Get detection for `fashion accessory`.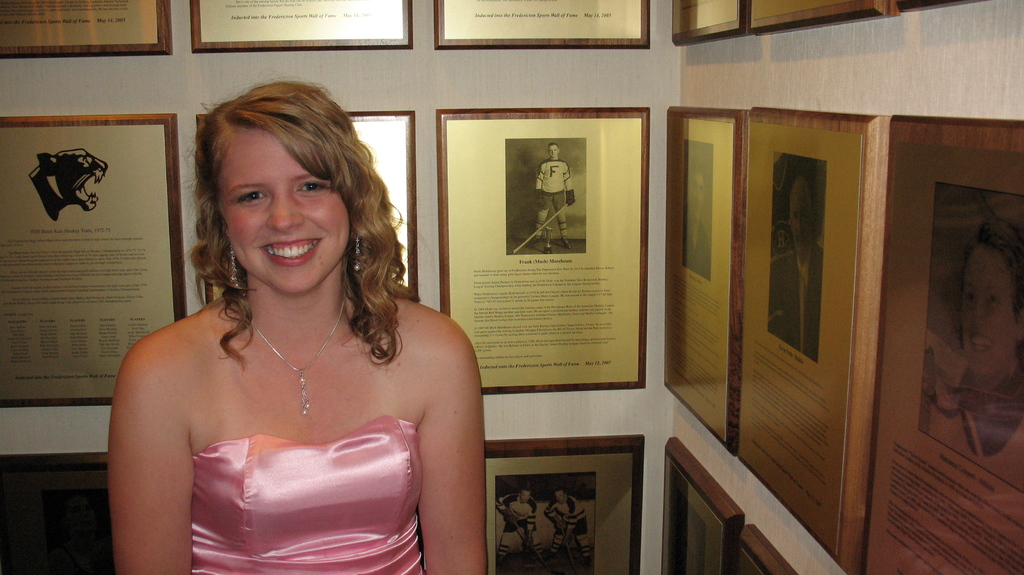
Detection: box(248, 292, 348, 422).
